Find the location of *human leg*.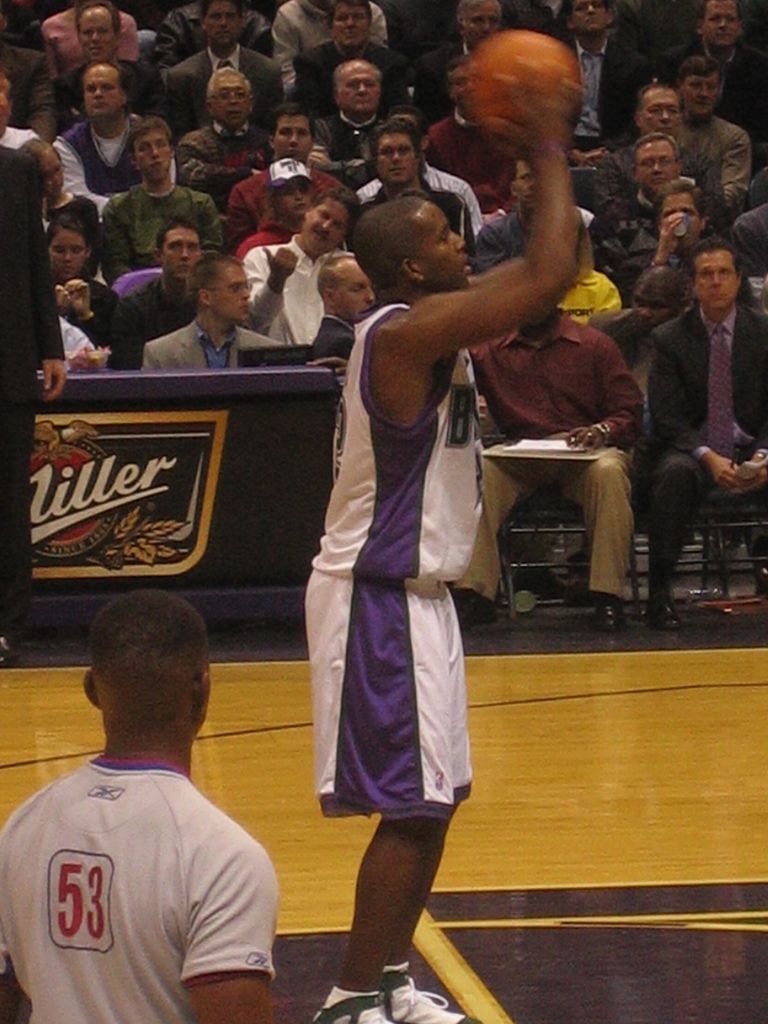
Location: 644/440/702/633.
